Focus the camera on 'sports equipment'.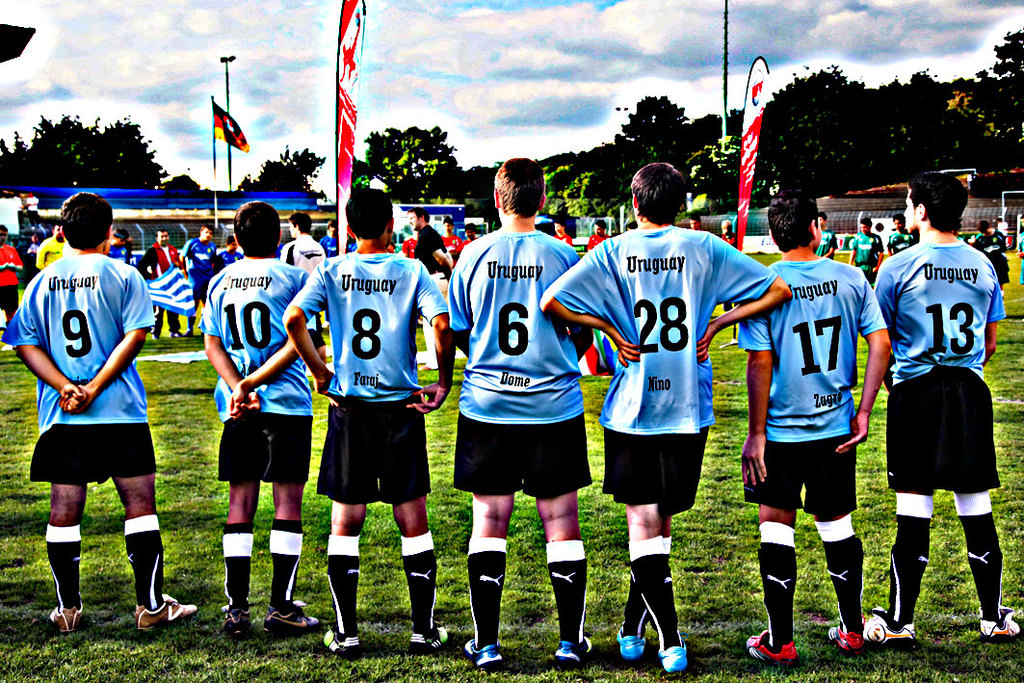
Focus region: Rect(321, 619, 358, 659).
